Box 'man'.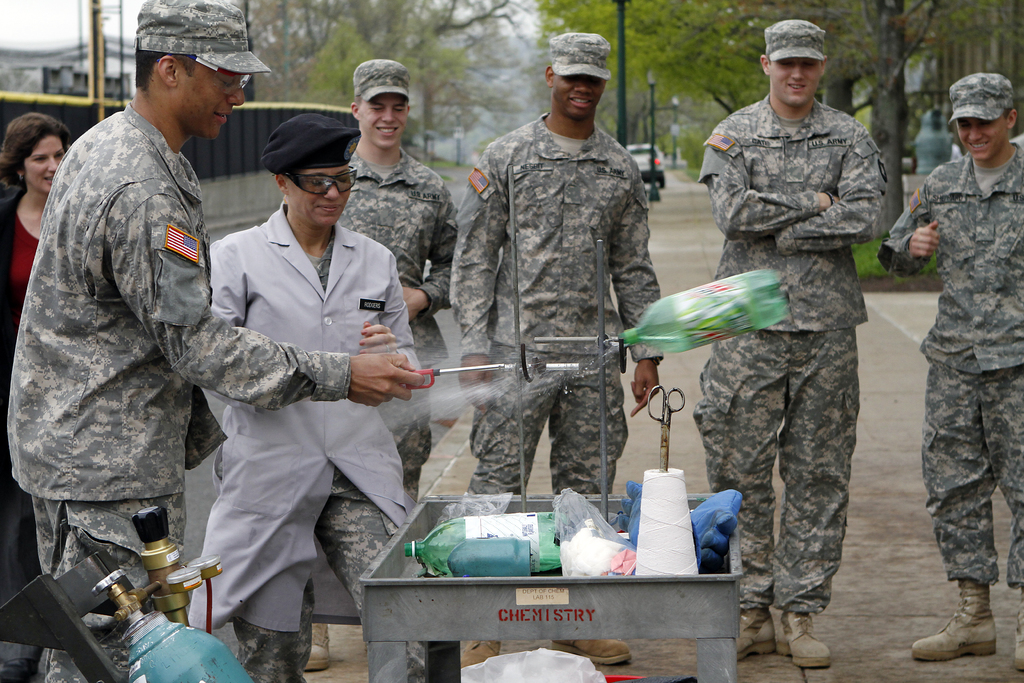
select_region(444, 29, 681, 539).
